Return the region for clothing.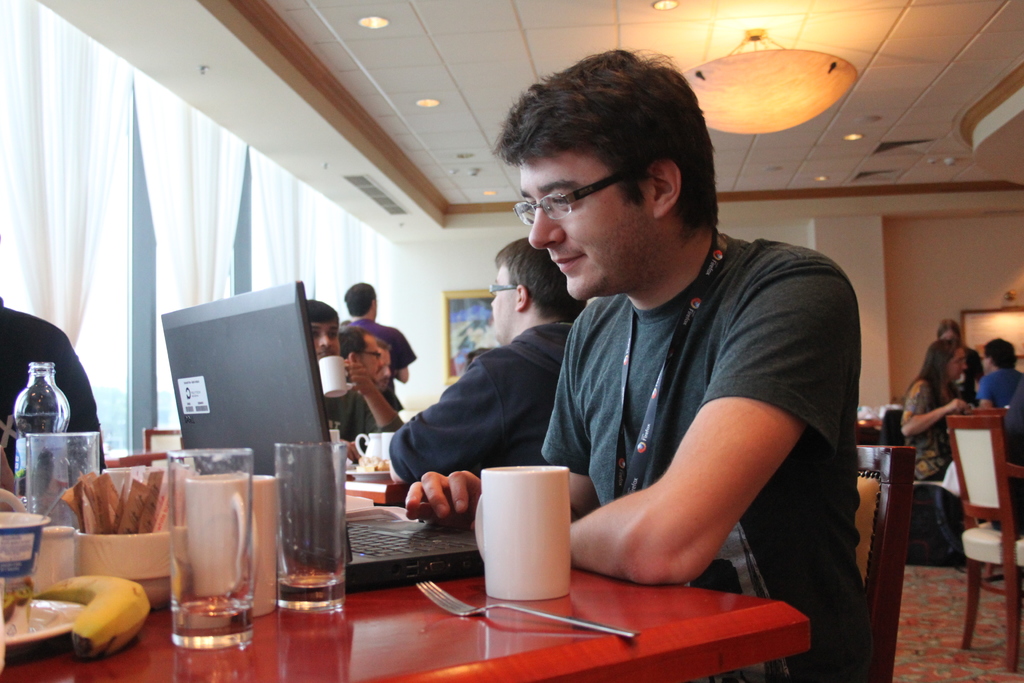
<region>340, 315, 553, 490</region>.
